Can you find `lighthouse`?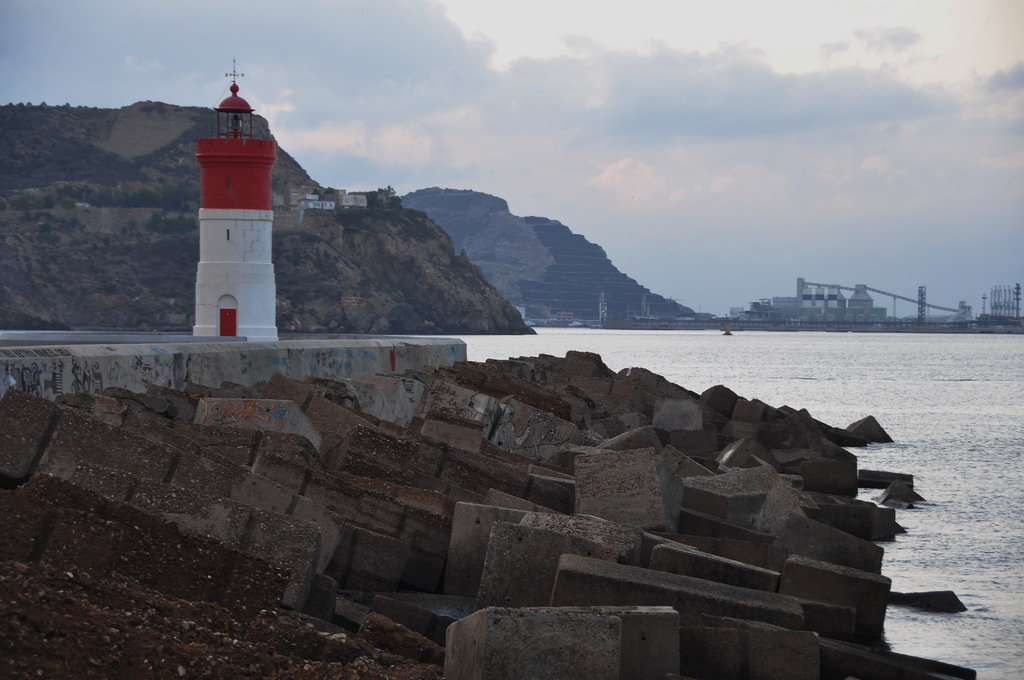
Yes, bounding box: bbox=(176, 80, 287, 346).
